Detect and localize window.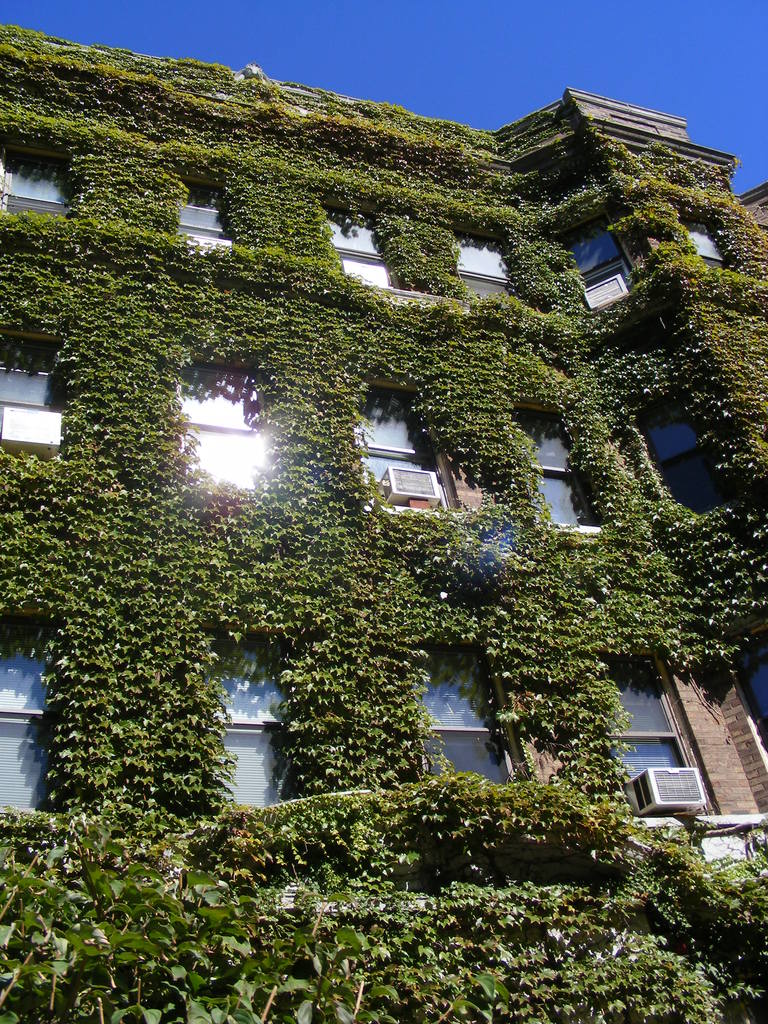
Localized at [left=0, top=591, right=81, bottom=837].
